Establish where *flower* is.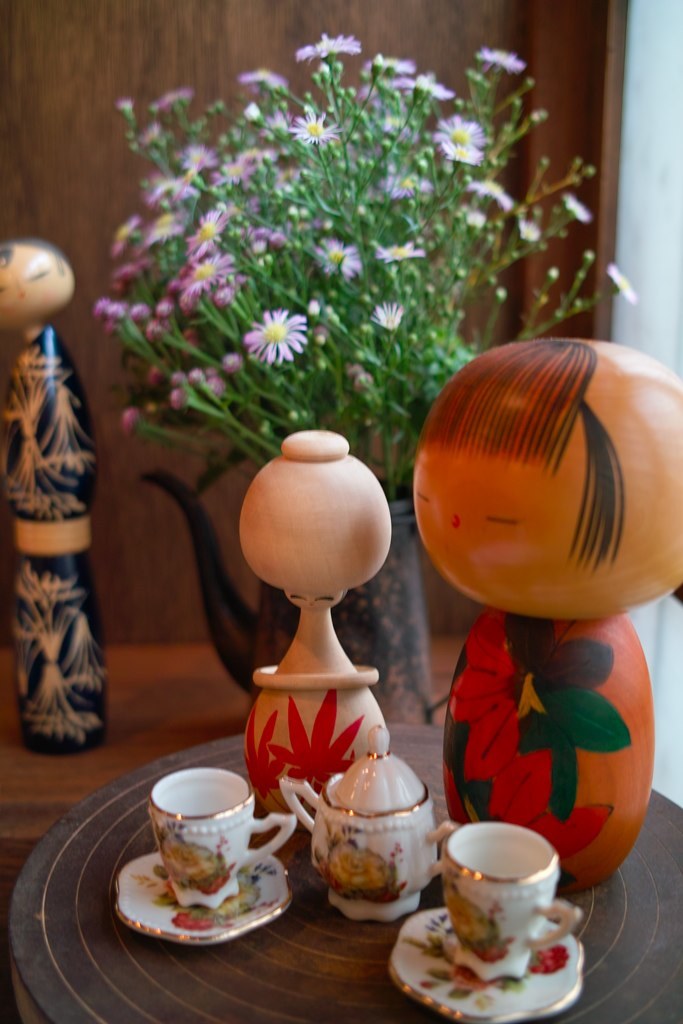
Established at pyautogui.locateOnScreen(362, 56, 415, 83).
